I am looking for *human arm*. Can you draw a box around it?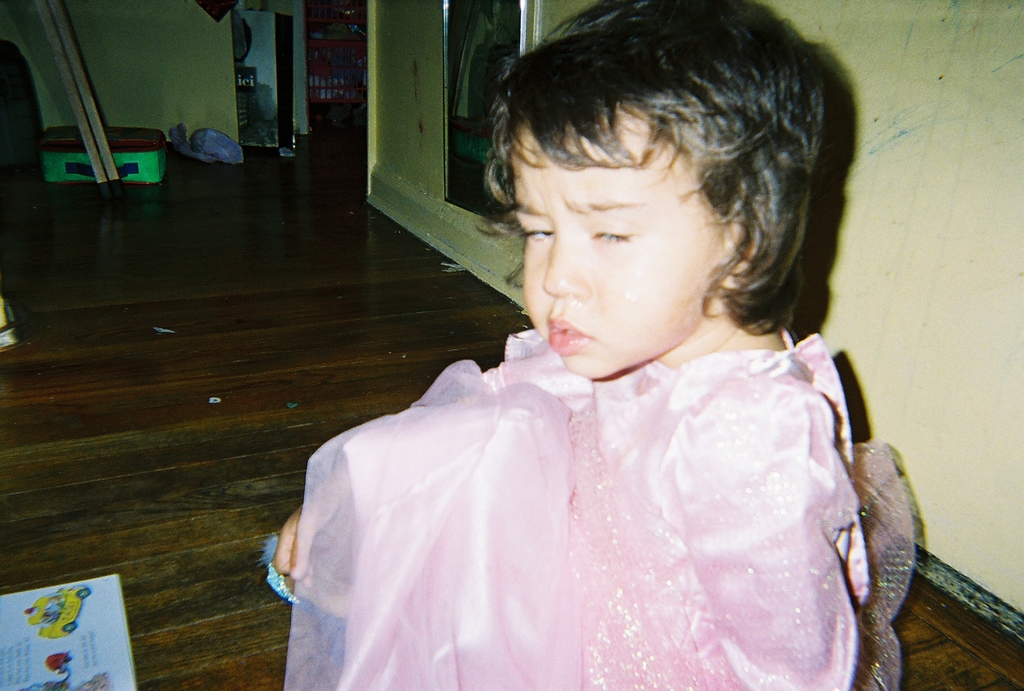
Sure, the bounding box is BBox(682, 436, 856, 690).
